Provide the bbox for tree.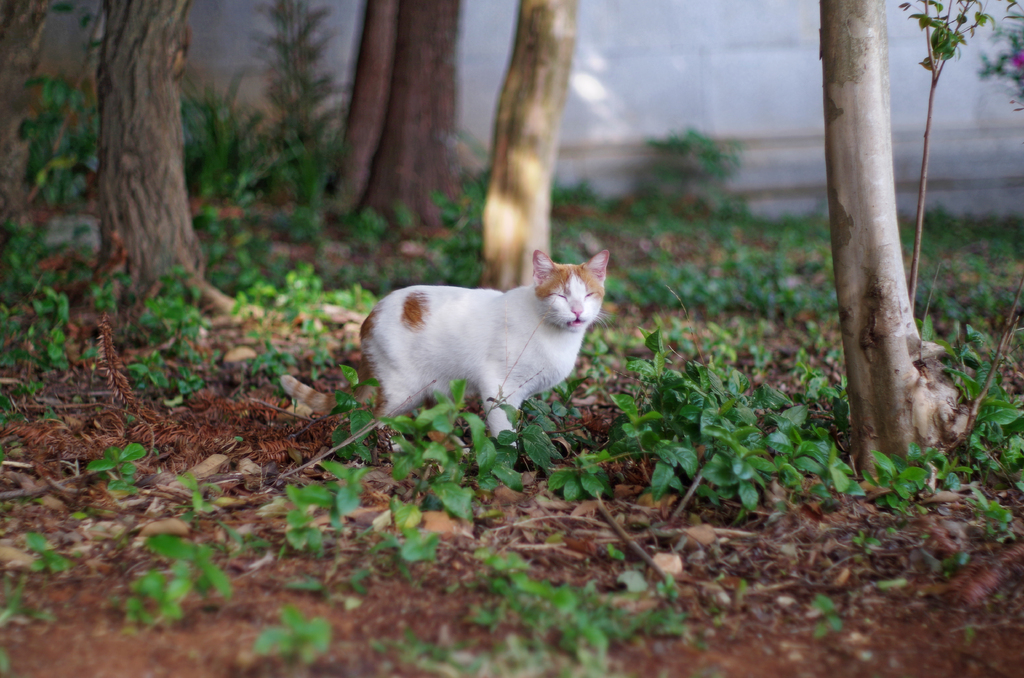
Rect(325, 0, 459, 231).
